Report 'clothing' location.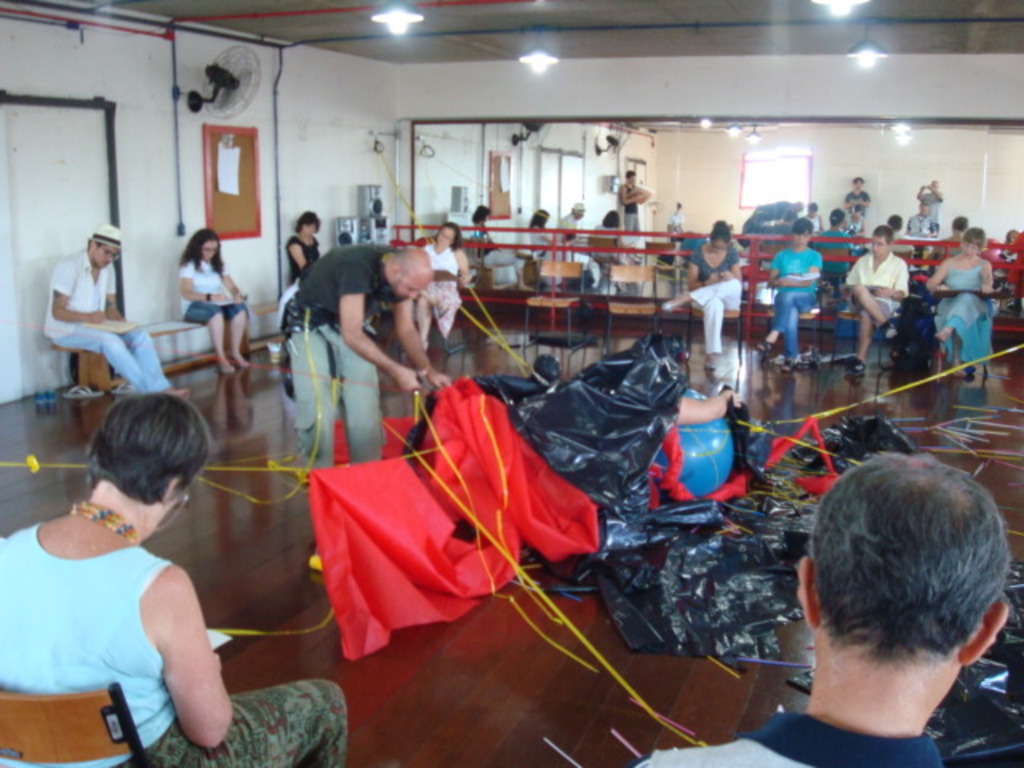
Report: <box>554,211,578,253</box>.
